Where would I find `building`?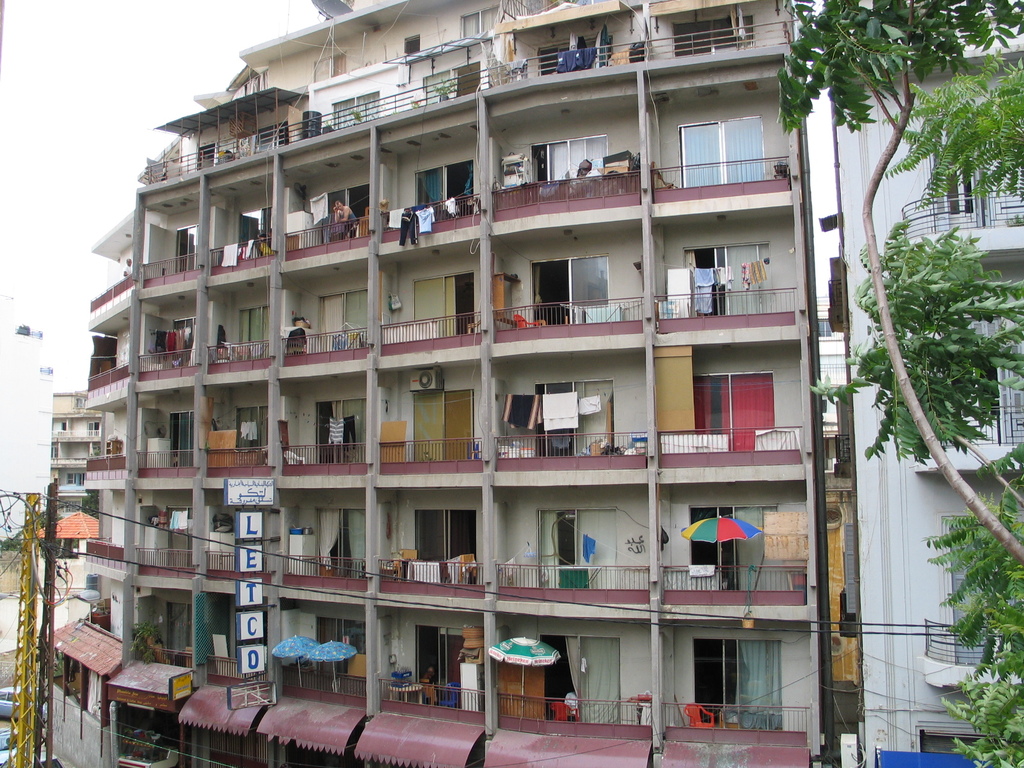
At l=830, t=0, r=1023, b=767.
